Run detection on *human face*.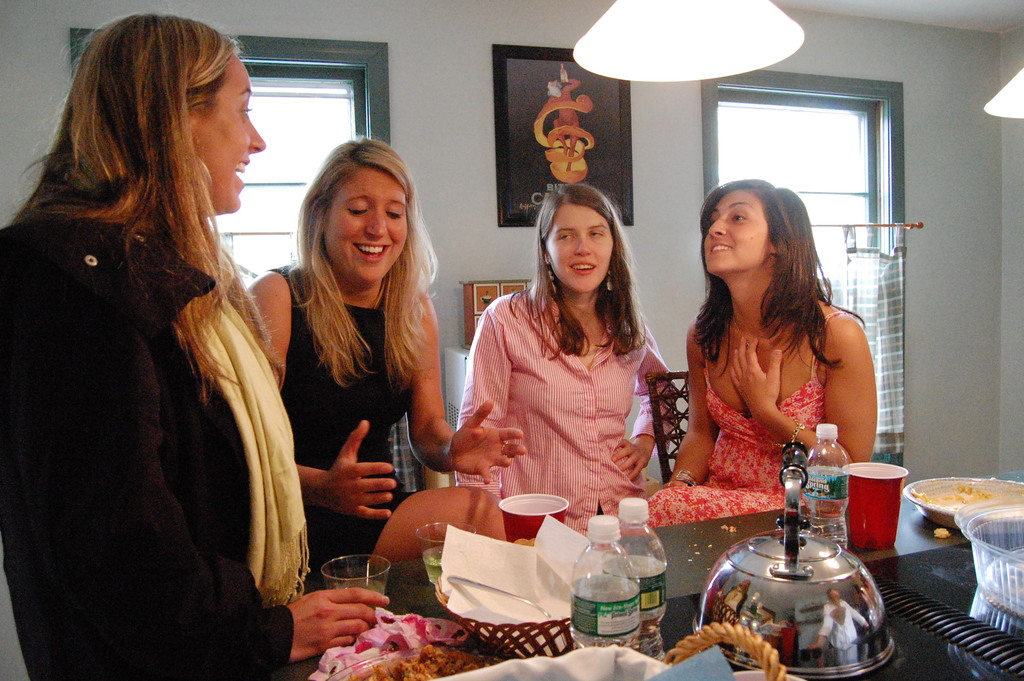
Result: <box>703,193,774,277</box>.
